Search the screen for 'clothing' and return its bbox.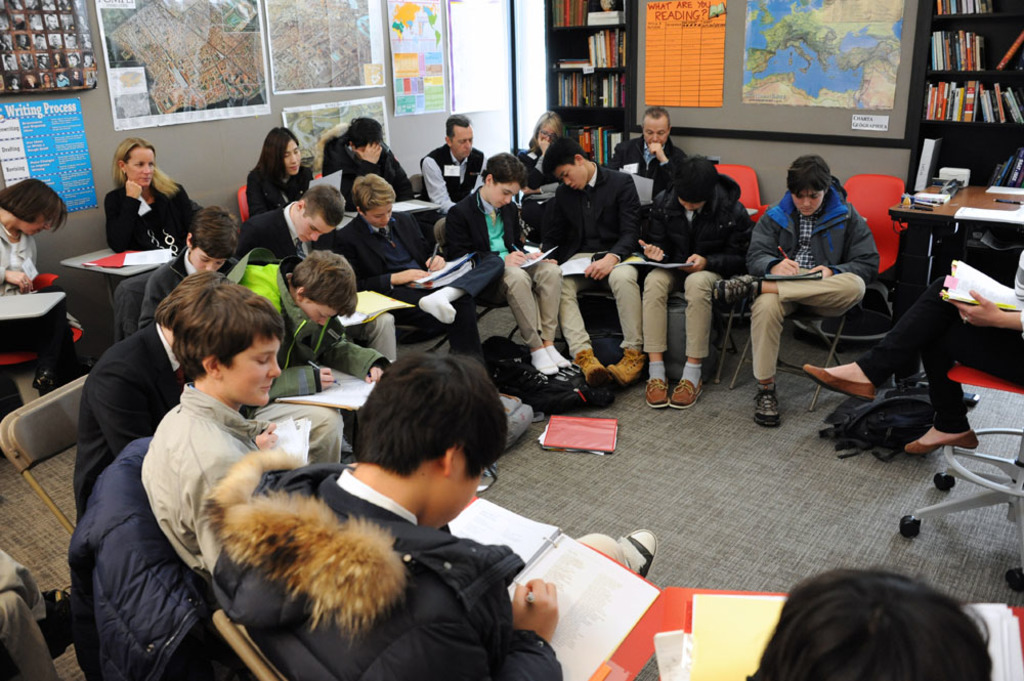
Found: rect(79, 40, 91, 48).
